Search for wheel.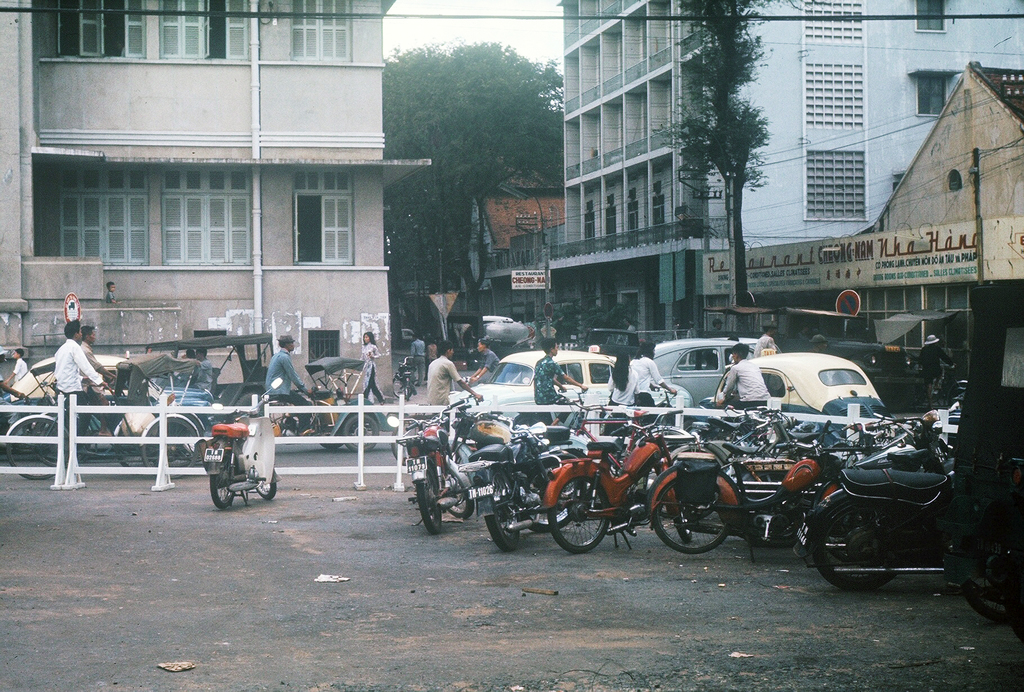
Found at BBox(341, 414, 380, 448).
